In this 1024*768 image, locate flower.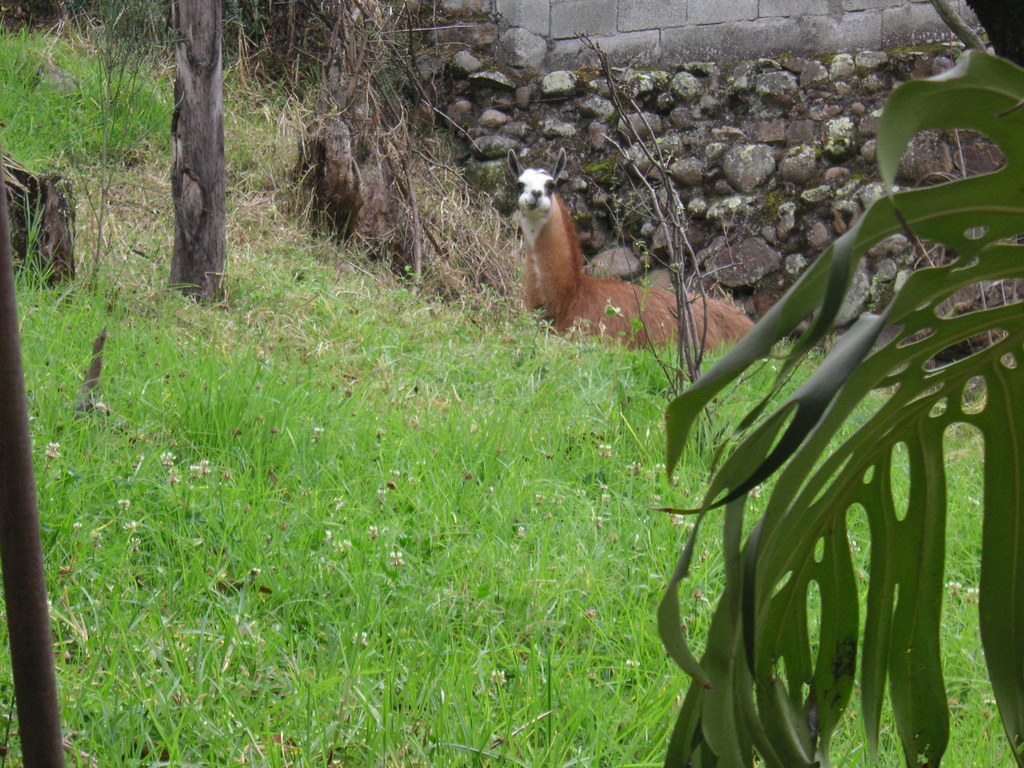
Bounding box: <region>119, 519, 138, 539</region>.
